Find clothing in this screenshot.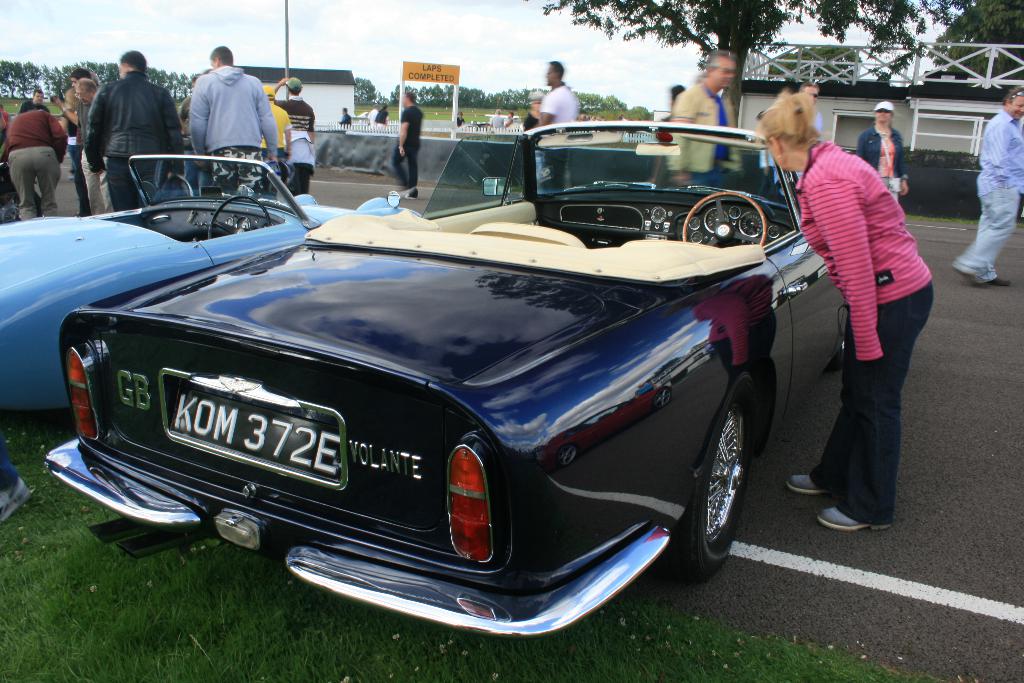
The bounding box for clothing is region(662, 77, 741, 190).
